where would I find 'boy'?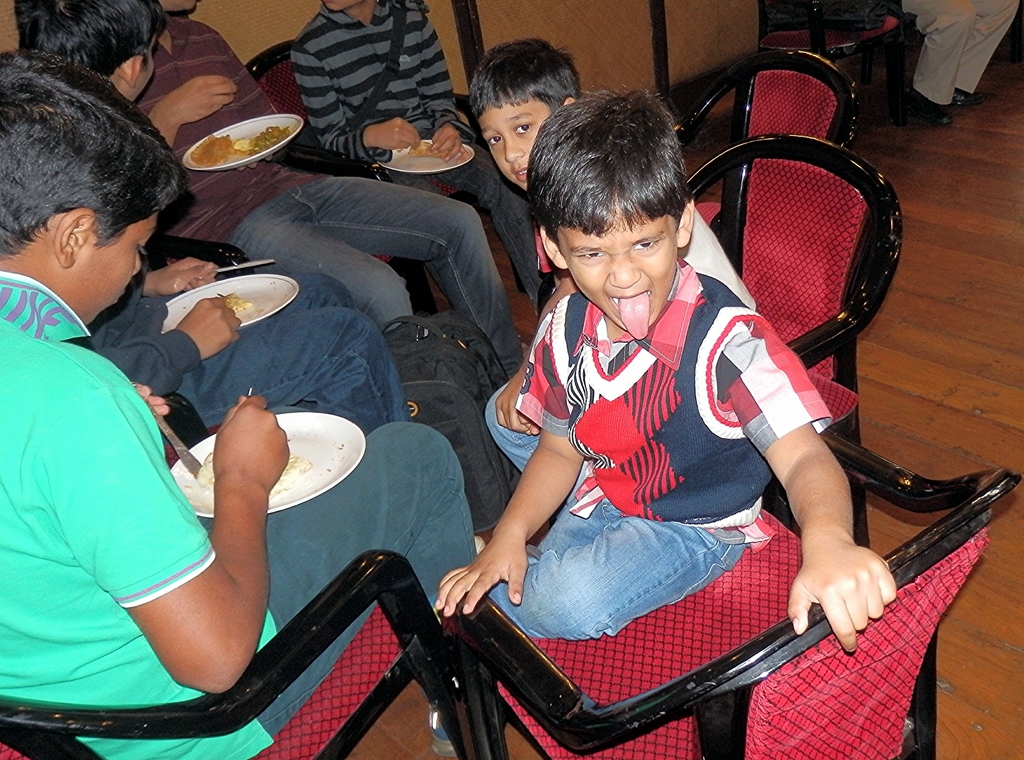
At [1,54,481,759].
